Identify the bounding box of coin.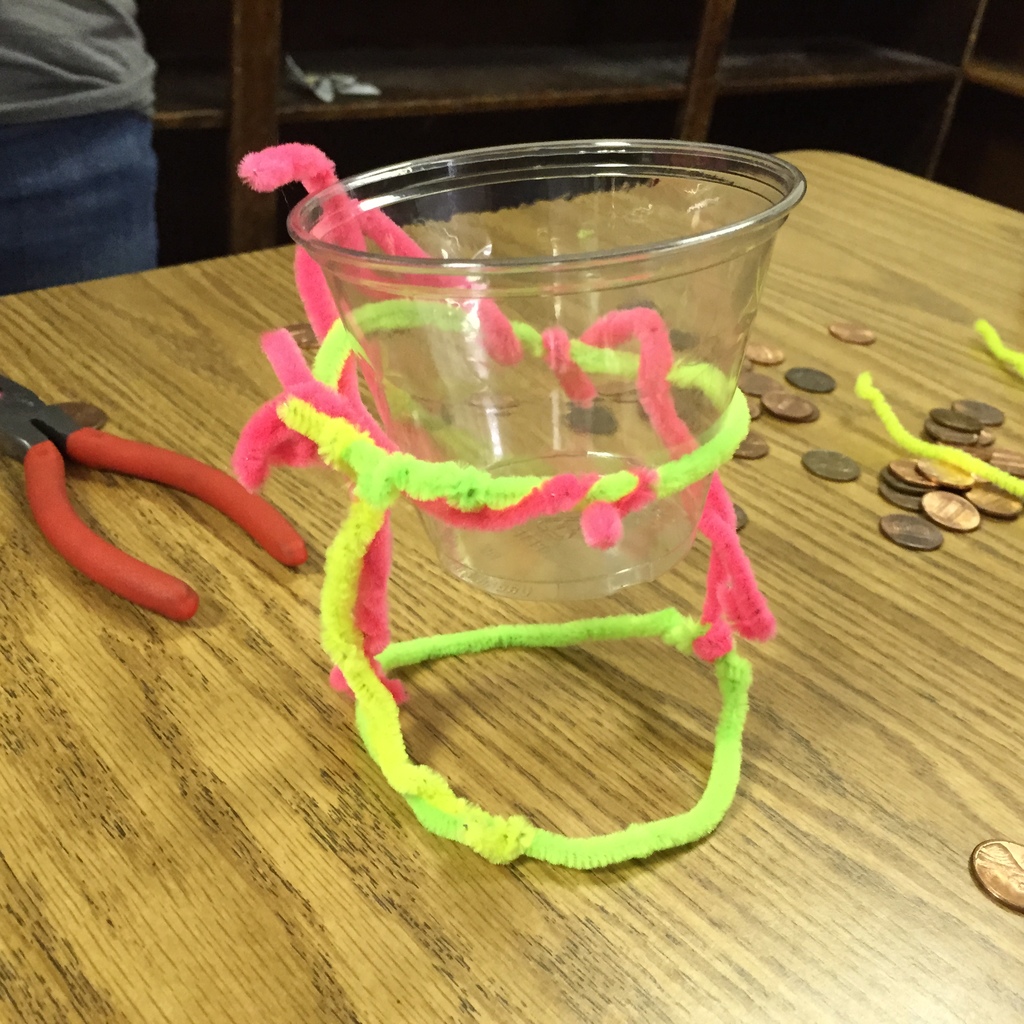
select_region(400, 393, 454, 431).
